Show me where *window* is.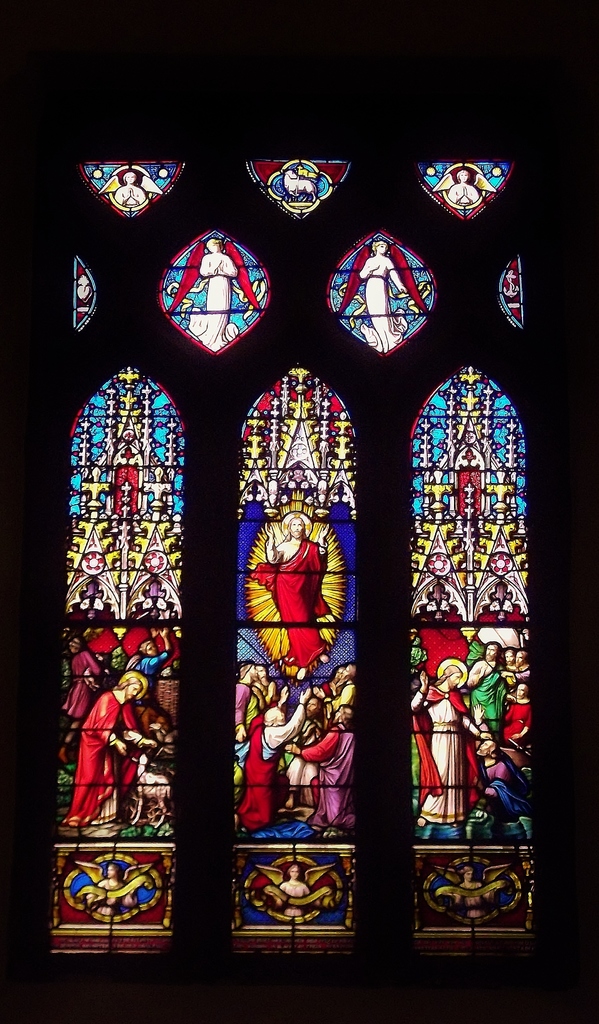
*window* is at <region>400, 314, 543, 918</region>.
